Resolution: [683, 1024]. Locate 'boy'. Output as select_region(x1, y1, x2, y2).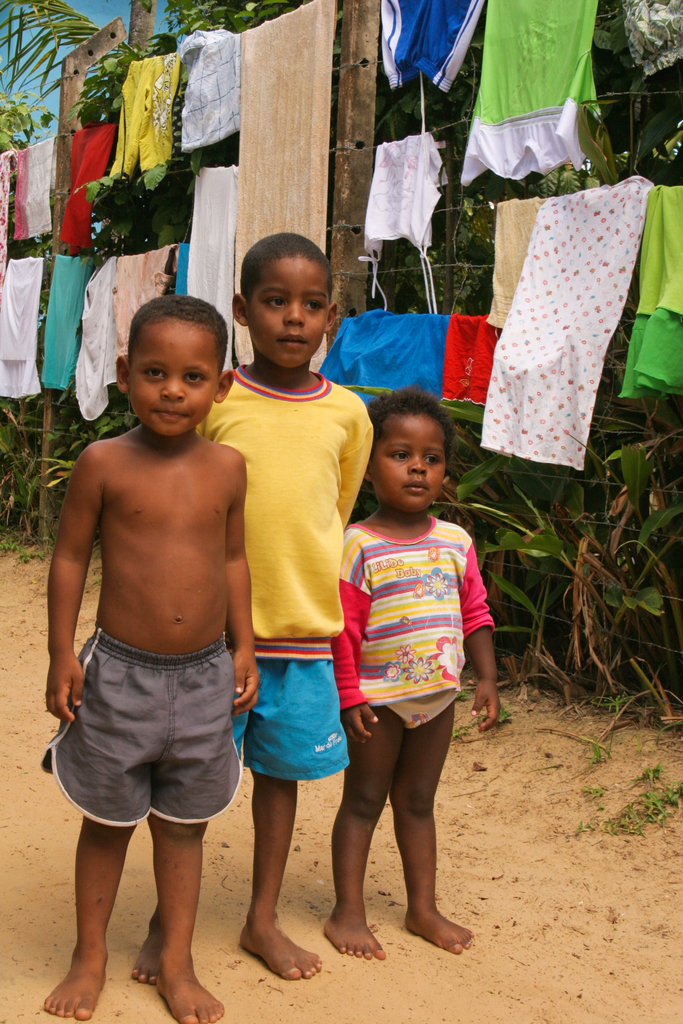
select_region(46, 292, 258, 1023).
